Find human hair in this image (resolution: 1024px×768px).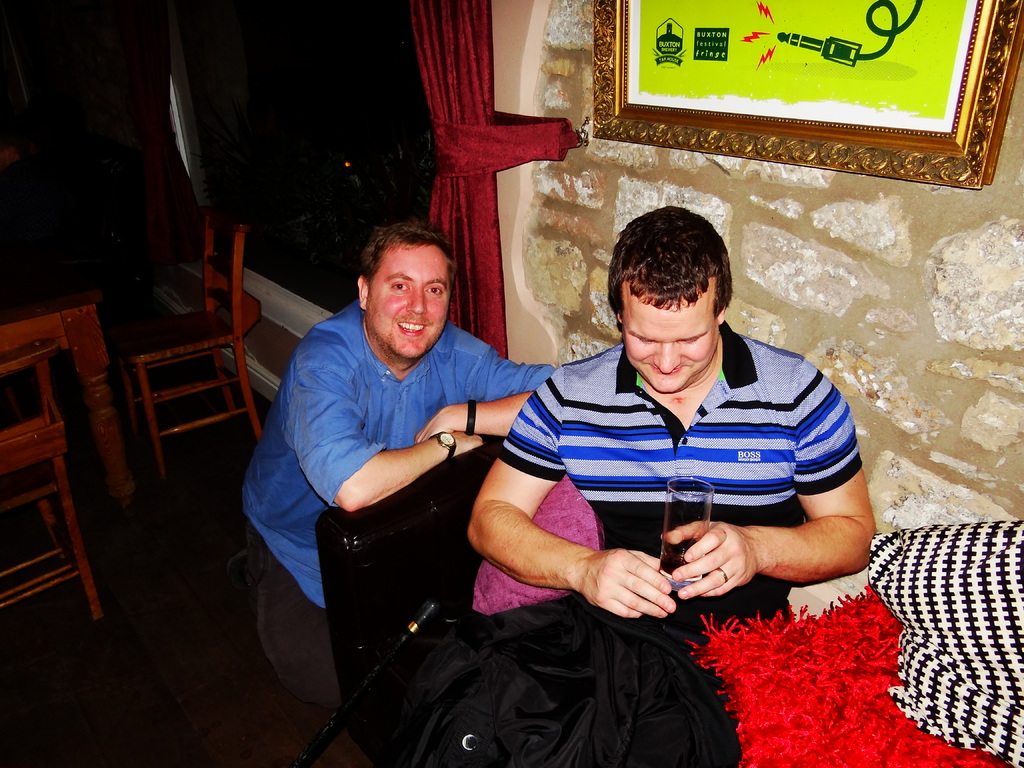
box(609, 204, 737, 365).
